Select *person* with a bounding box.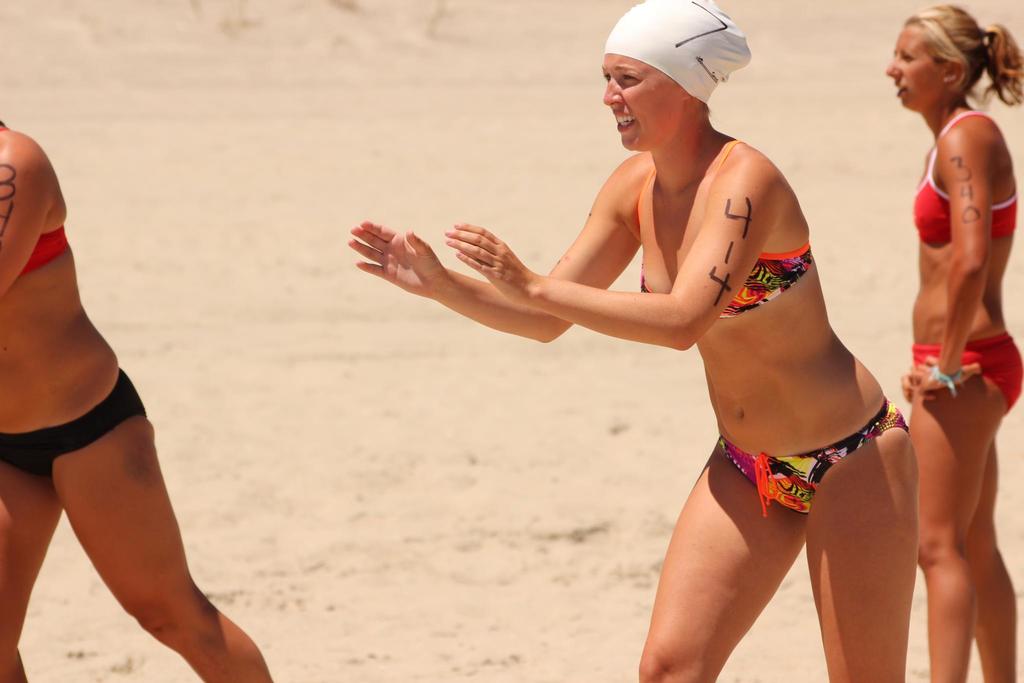
0, 126, 282, 682.
